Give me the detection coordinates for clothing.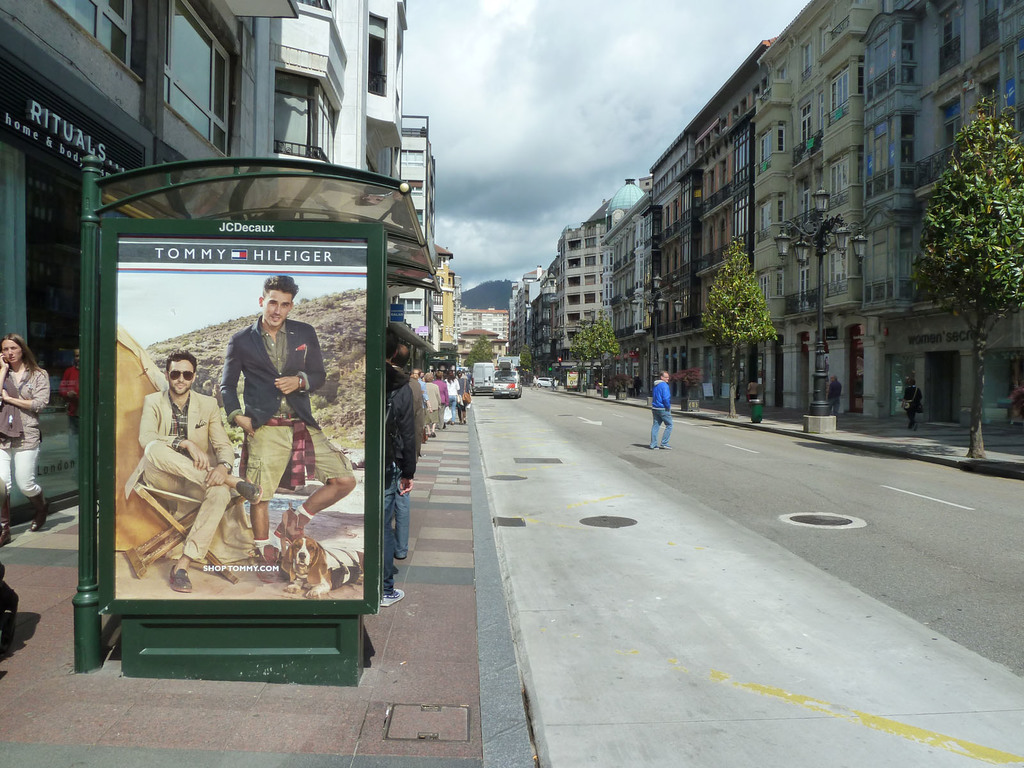
121, 388, 234, 575.
